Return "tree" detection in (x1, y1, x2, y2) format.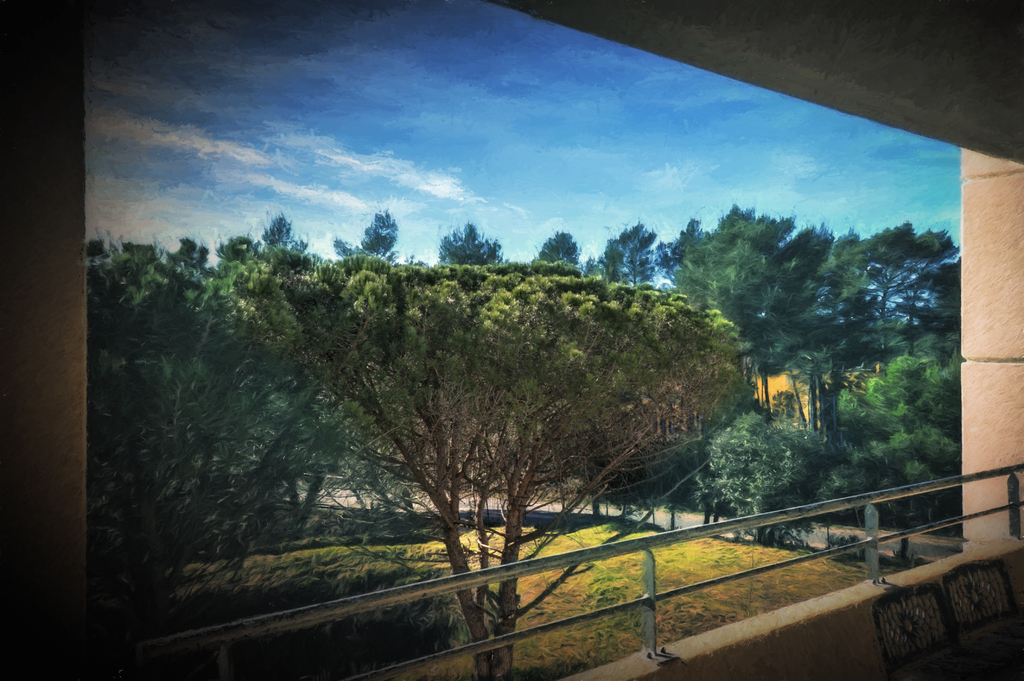
(255, 213, 304, 260).
